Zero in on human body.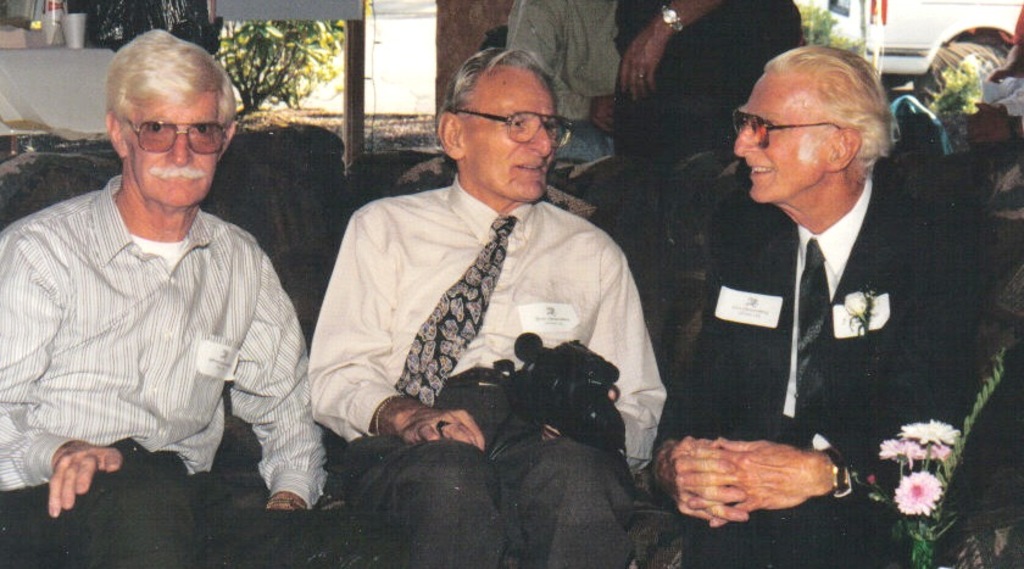
Zeroed in: select_region(503, 0, 618, 164).
